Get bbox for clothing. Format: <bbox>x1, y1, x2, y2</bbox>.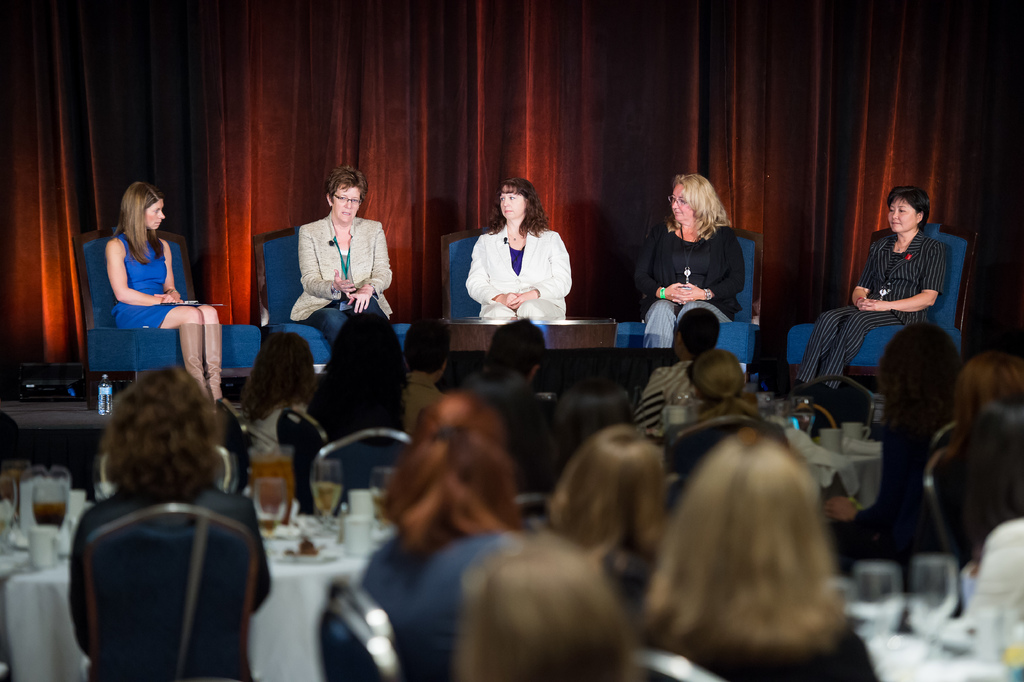
<bbox>56, 438, 275, 681</bbox>.
